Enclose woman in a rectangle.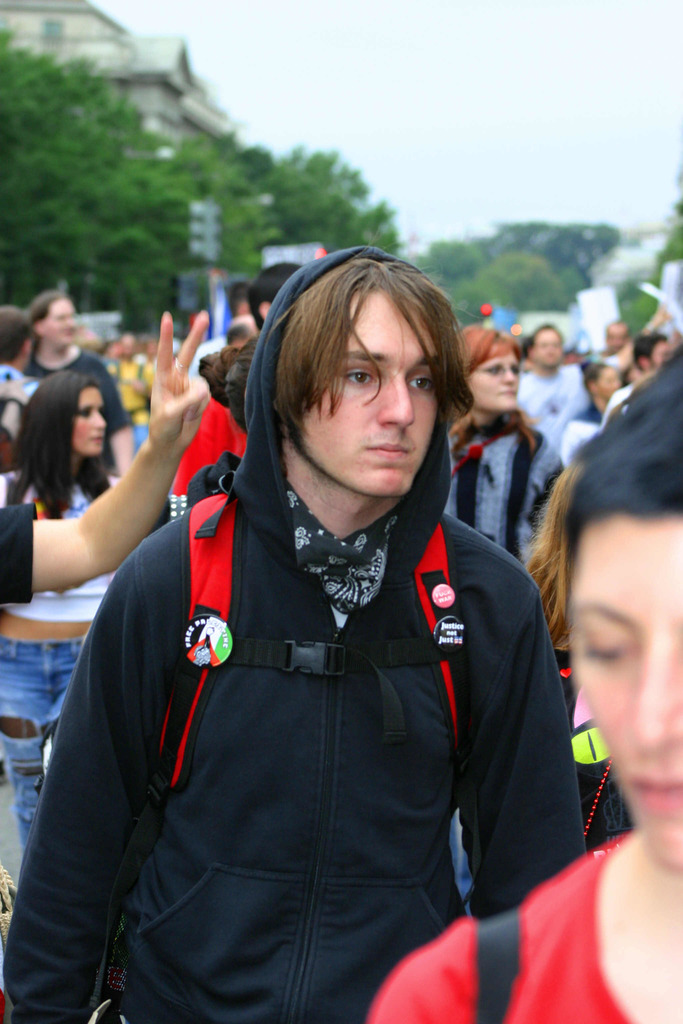
box=[0, 370, 122, 863].
